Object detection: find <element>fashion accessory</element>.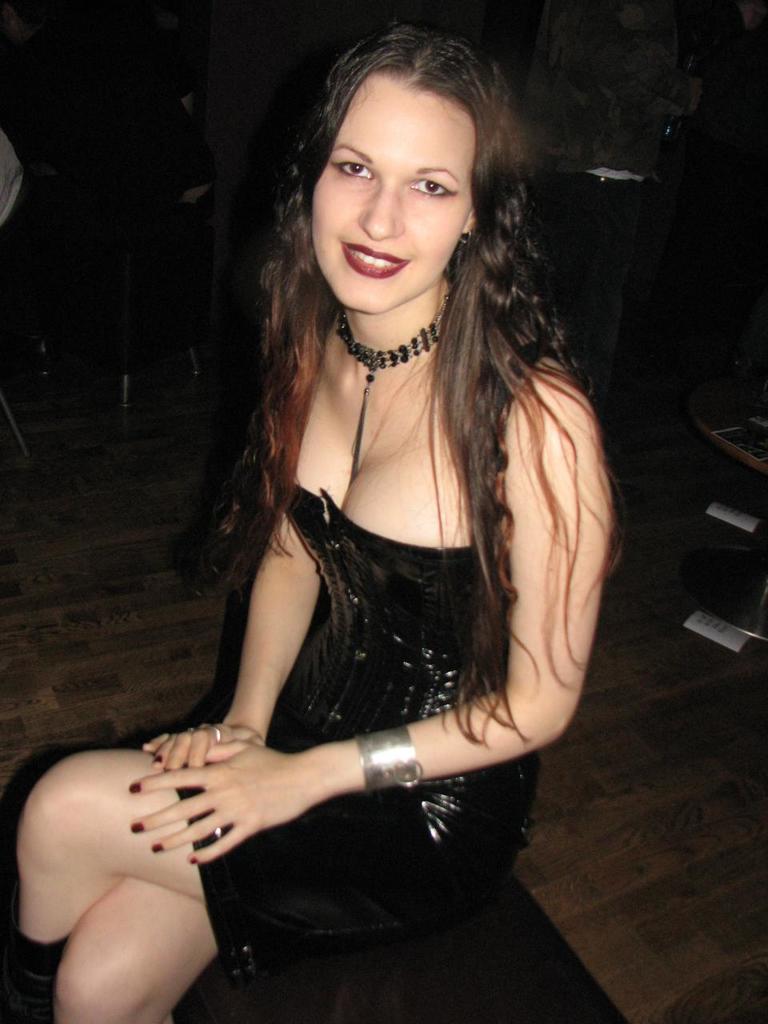
332/296/452/488.
